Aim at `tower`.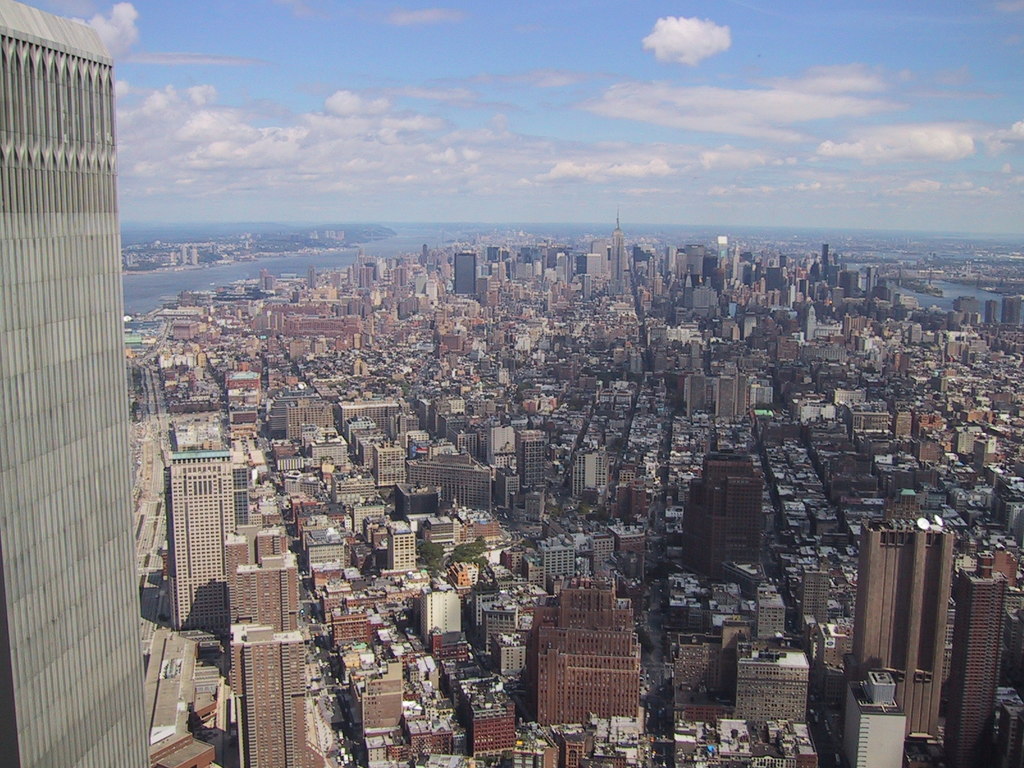
Aimed at pyautogui.locateOnScreen(851, 516, 941, 742).
